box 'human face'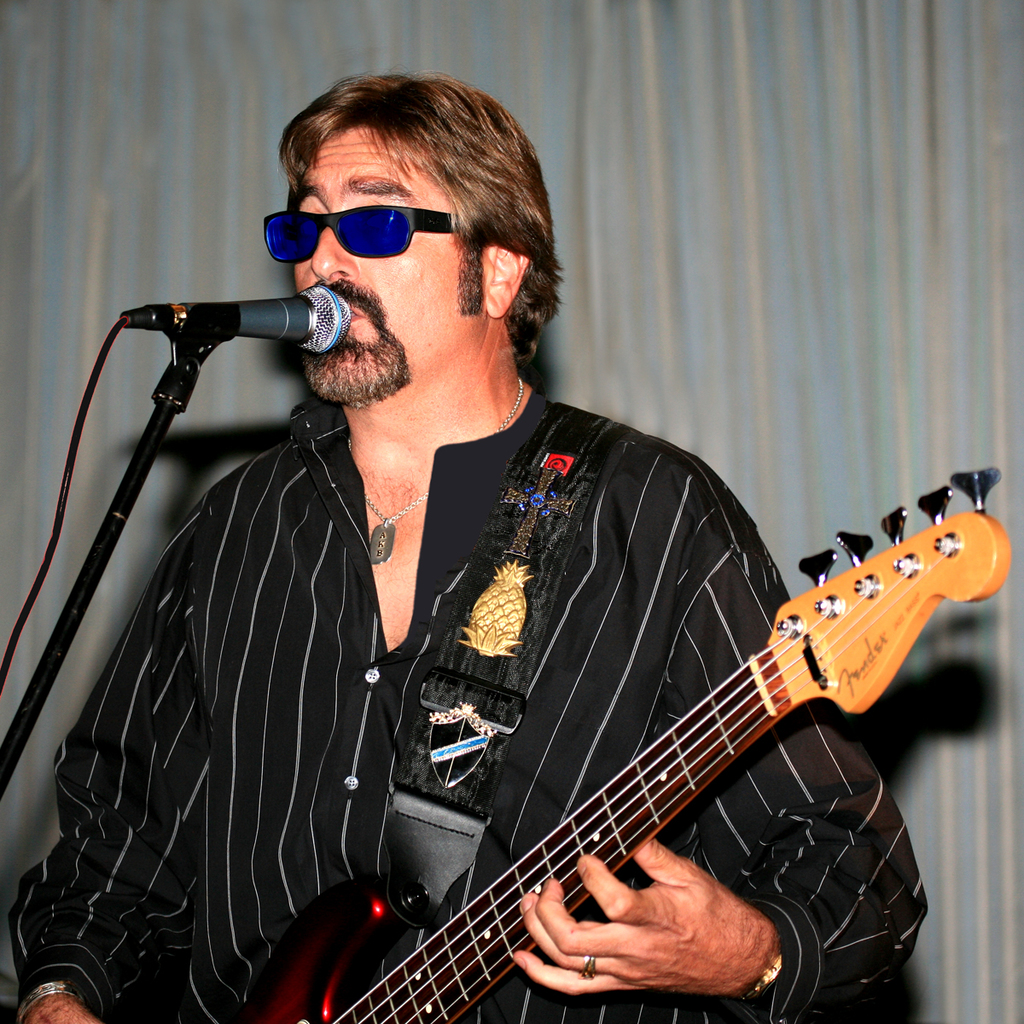
rect(293, 129, 479, 397)
